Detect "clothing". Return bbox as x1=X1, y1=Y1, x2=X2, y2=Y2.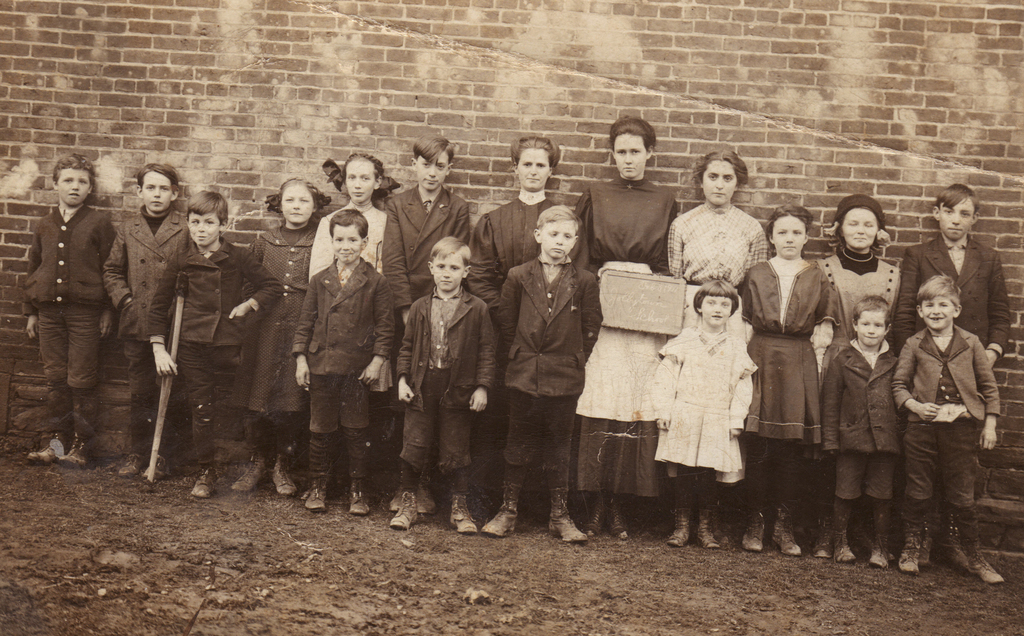
x1=828, y1=256, x2=902, y2=315.
